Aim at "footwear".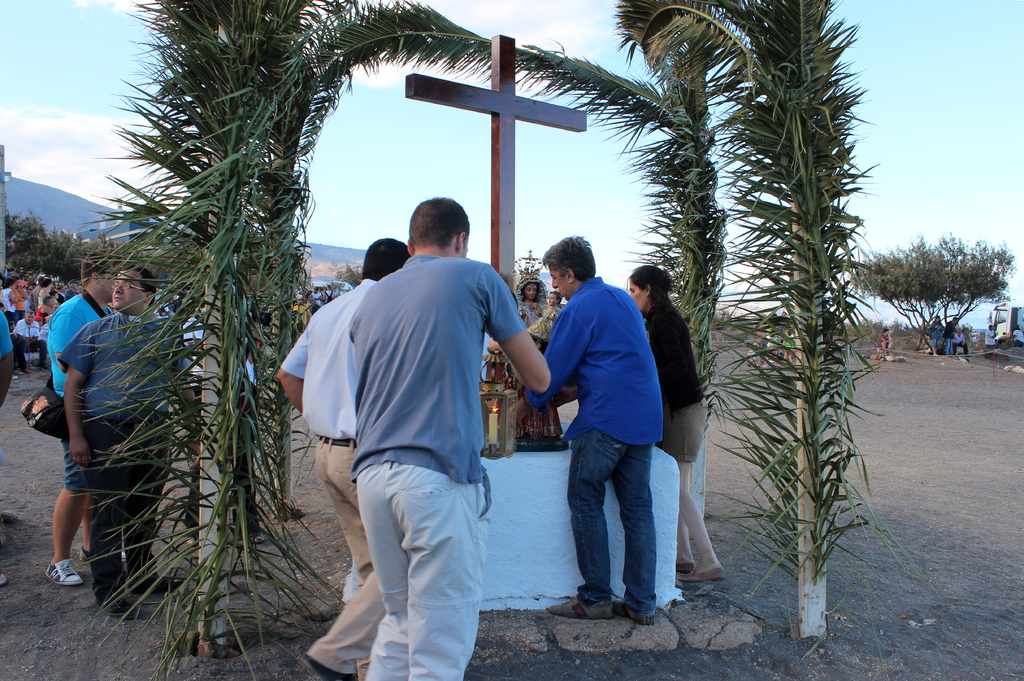
Aimed at bbox=[0, 572, 6, 585].
